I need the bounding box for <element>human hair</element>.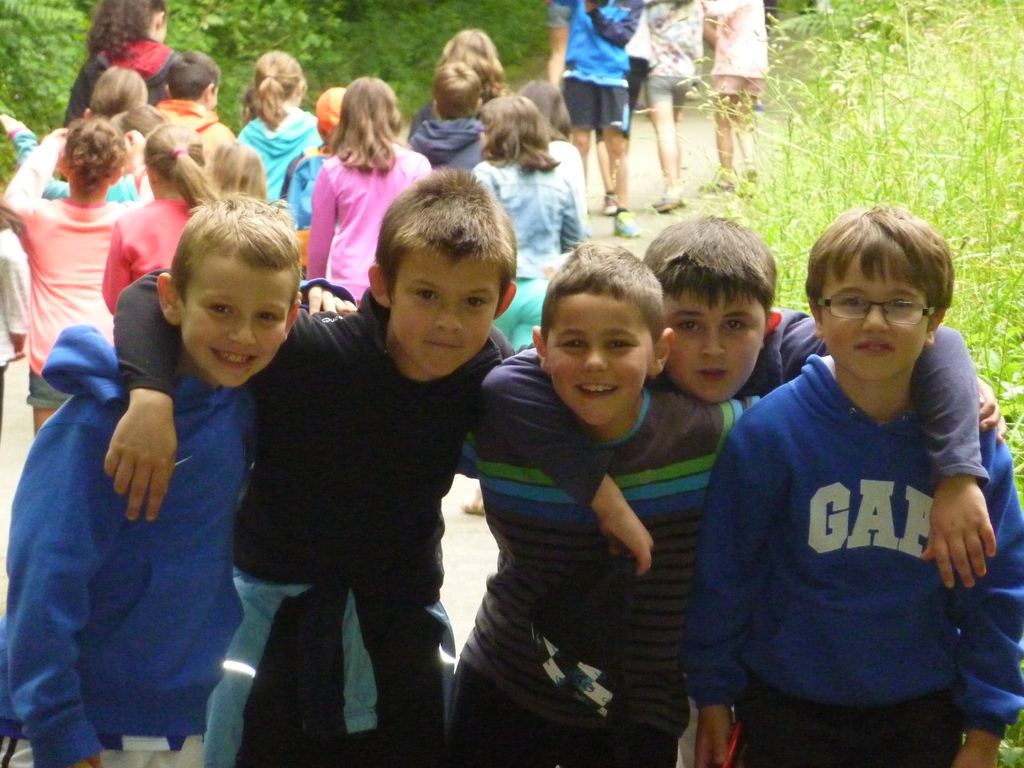
Here it is: Rect(367, 162, 522, 321).
